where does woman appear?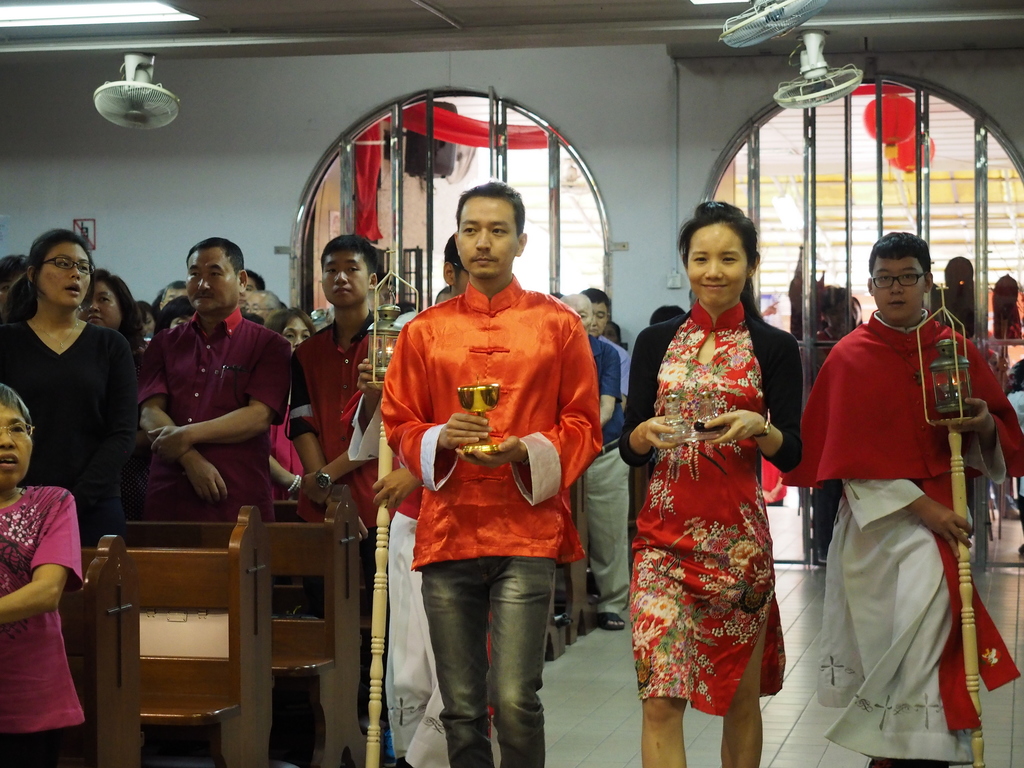
Appears at select_region(0, 233, 136, 557).
